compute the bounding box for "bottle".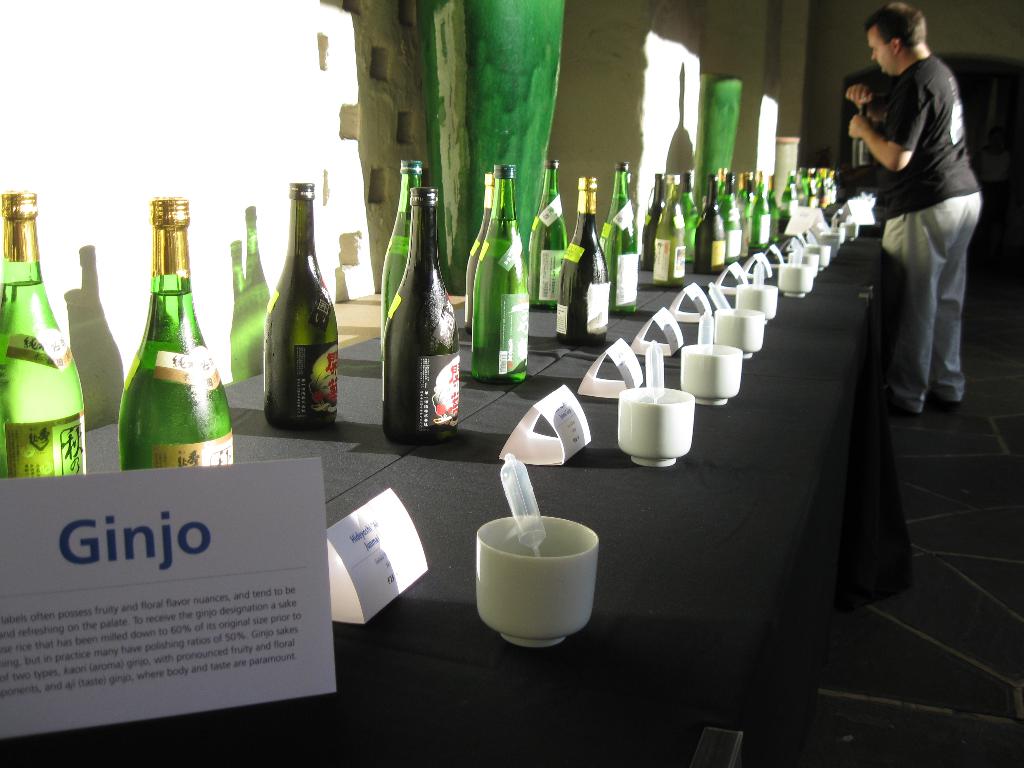
<region>695, 173, 728, 276</region>.
